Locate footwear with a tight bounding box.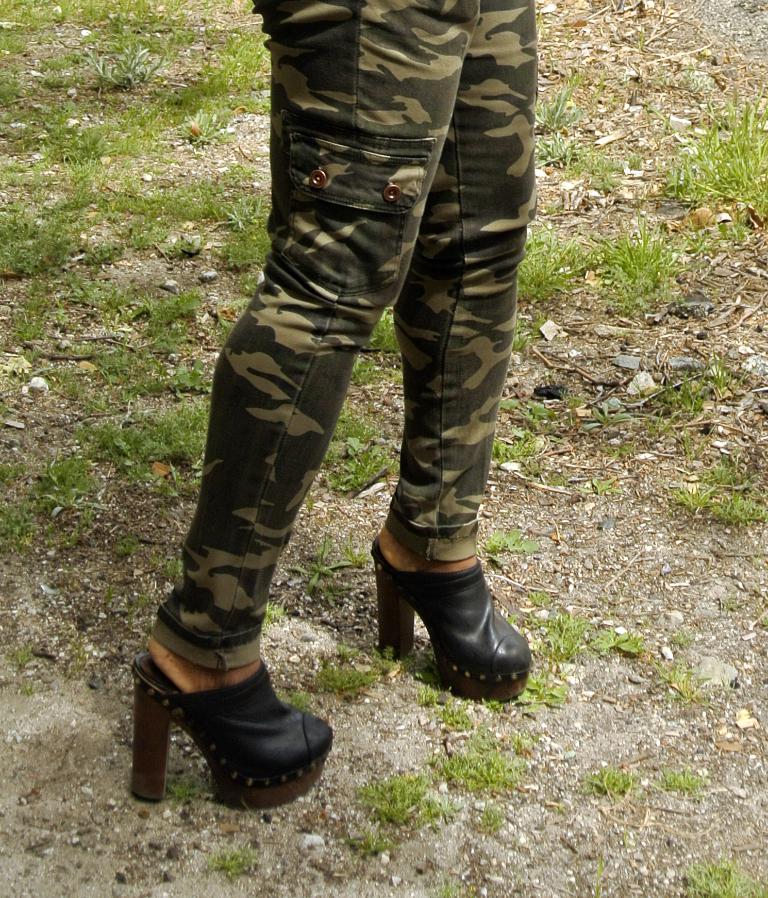
locate(131, 659, 330, 808).
